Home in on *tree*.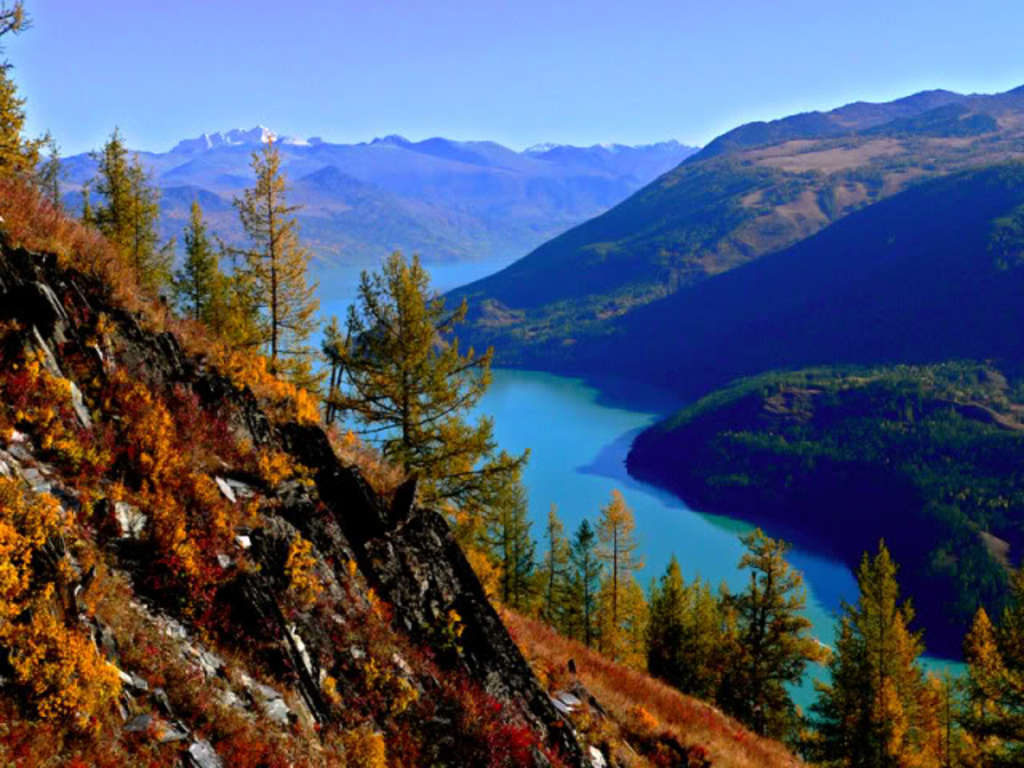
Homed in at bbox=[0, 0, 40, 45].
